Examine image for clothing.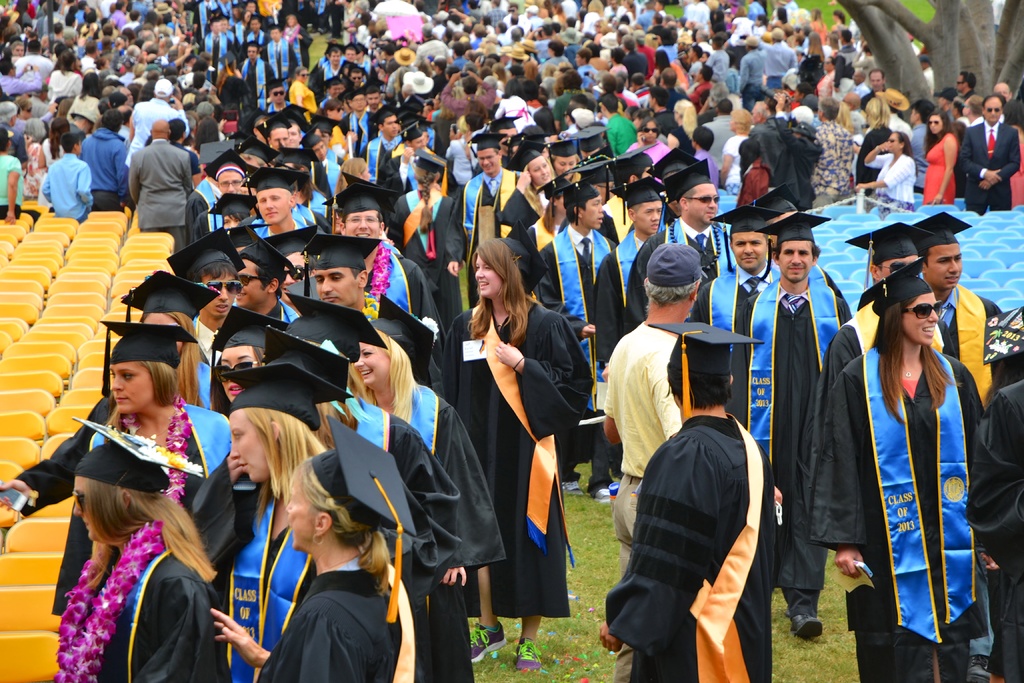
Examination result: 1012/104/1023/126.
